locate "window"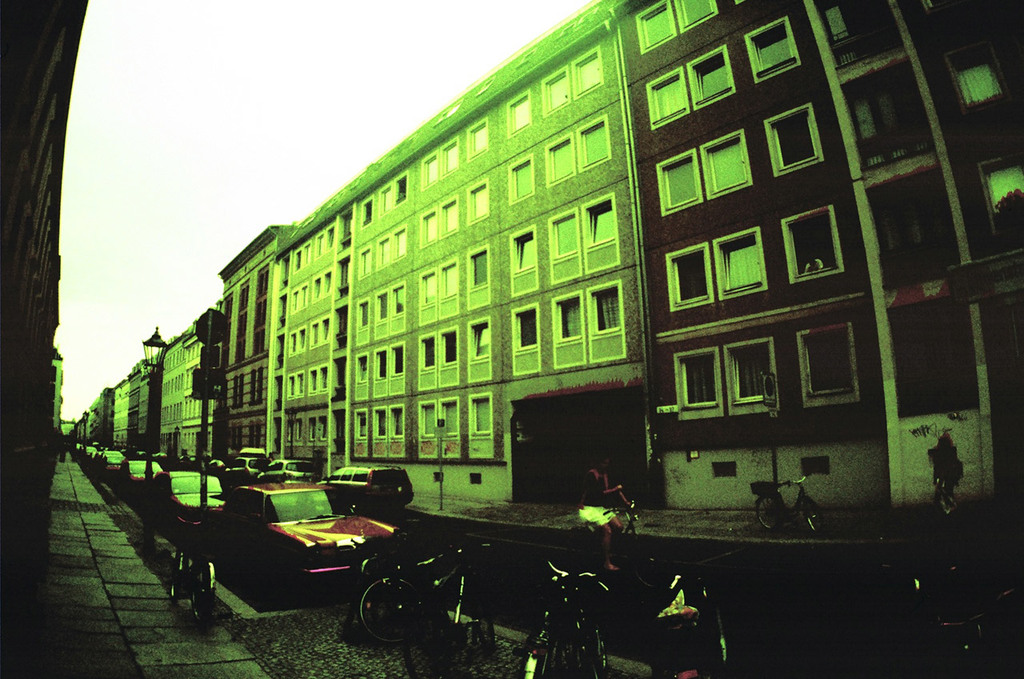
(x1=285, y1=373, x2=295, y2=393)
